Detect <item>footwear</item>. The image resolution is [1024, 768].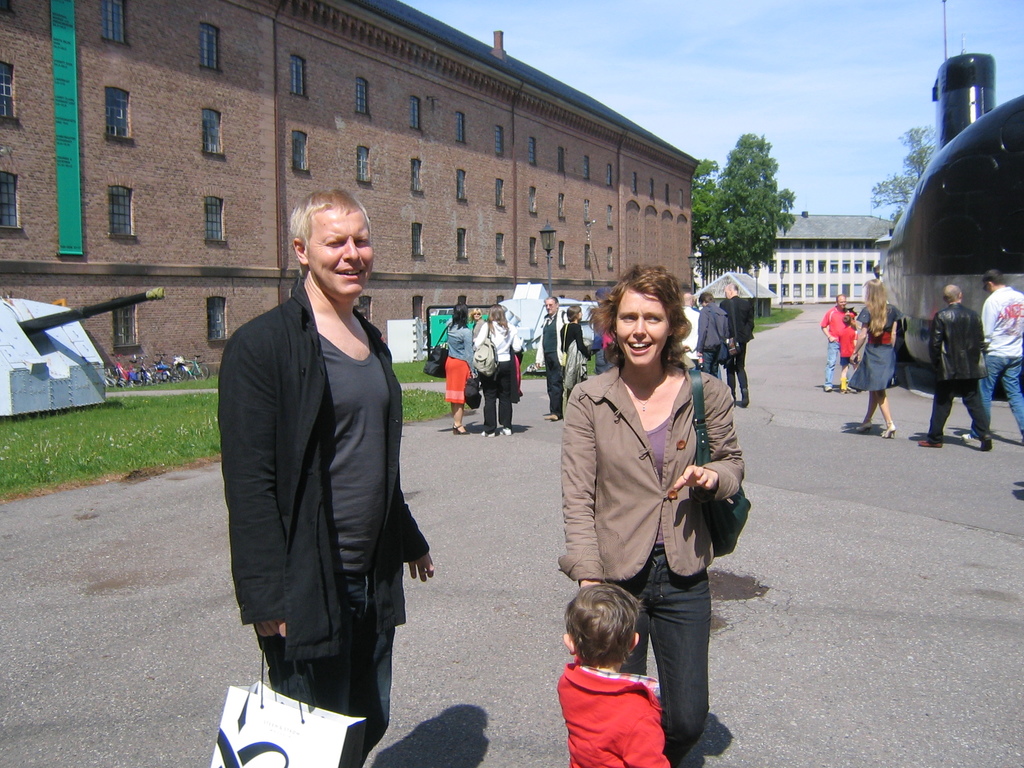
x1=479, y1=426, x2=492, y2=431.
